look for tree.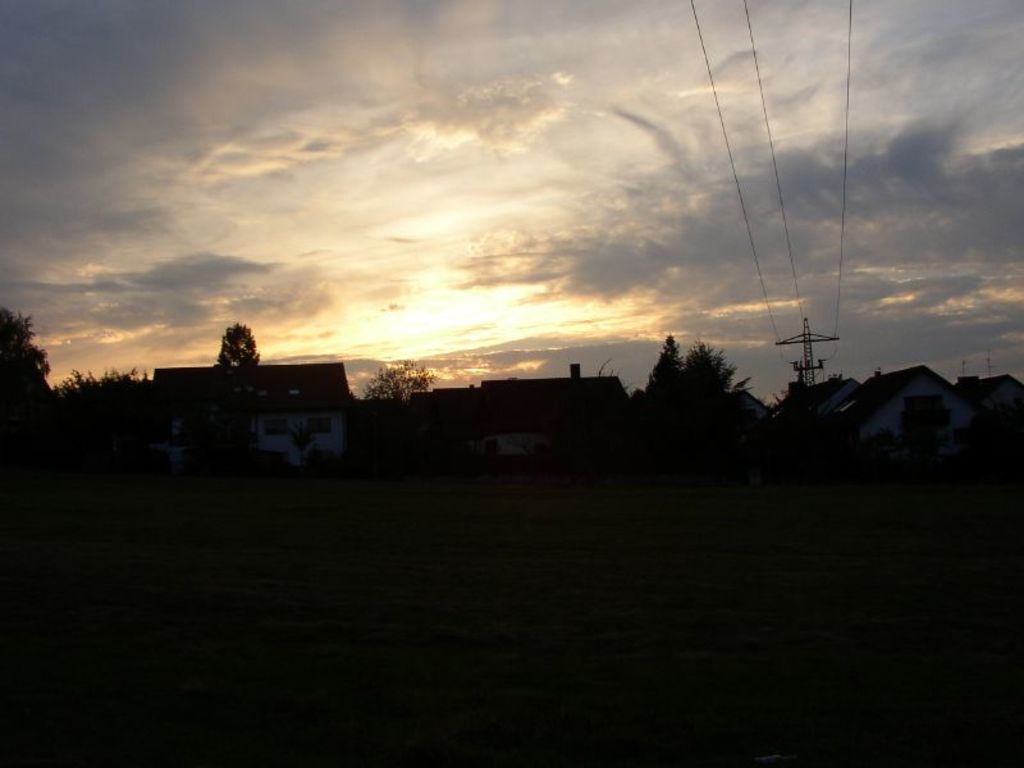
Found: l=214, t=316, r=259, b=387.
